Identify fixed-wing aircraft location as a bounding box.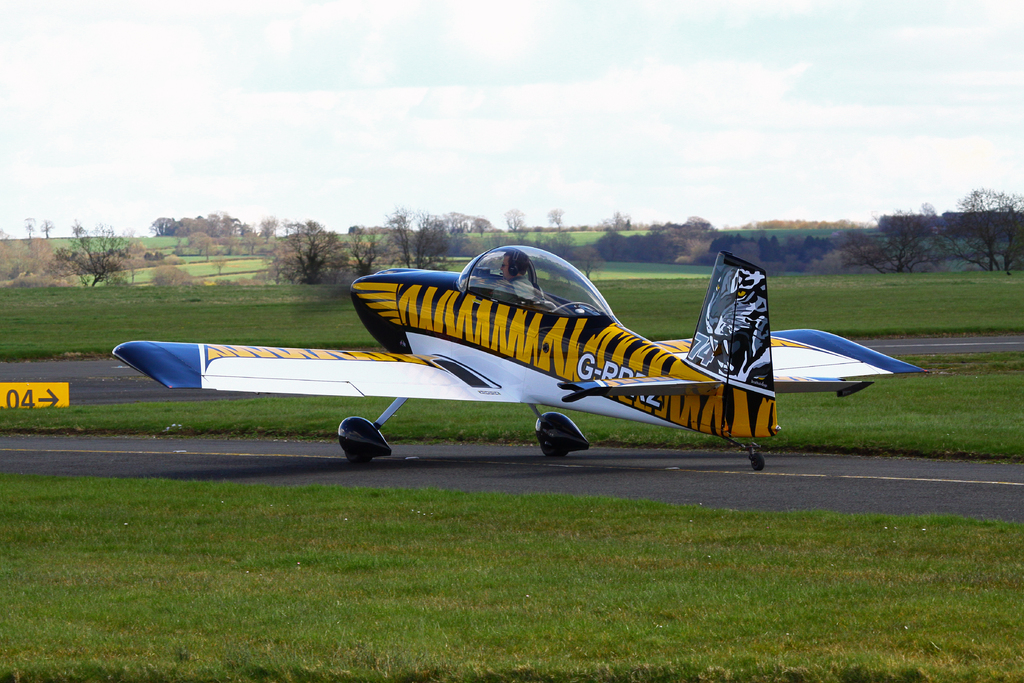
(left=110, top=244, right=930, bottom=472).
